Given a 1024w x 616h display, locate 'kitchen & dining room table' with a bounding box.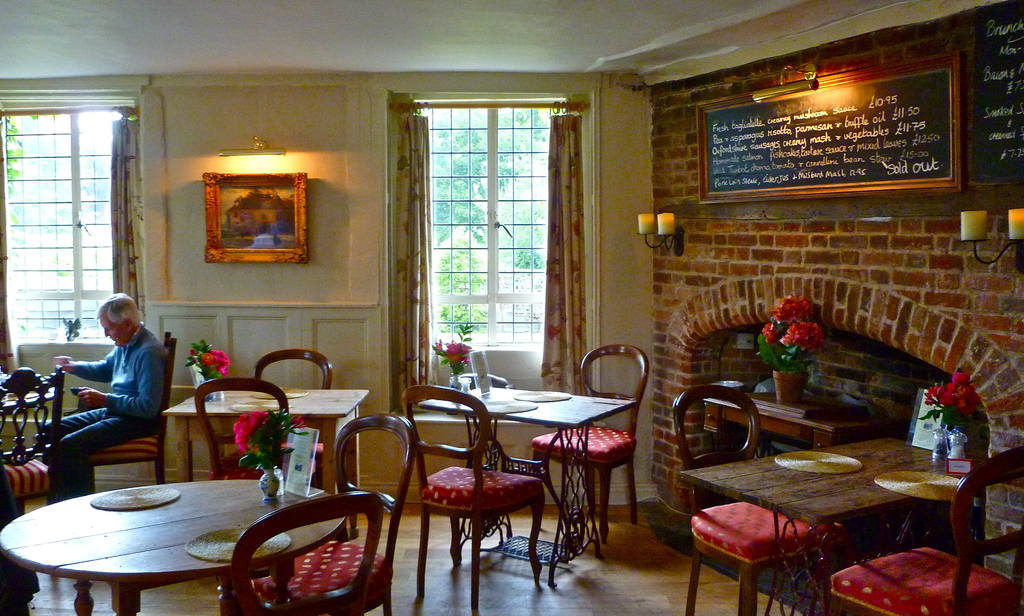
Located: (660,389,1010,608).
